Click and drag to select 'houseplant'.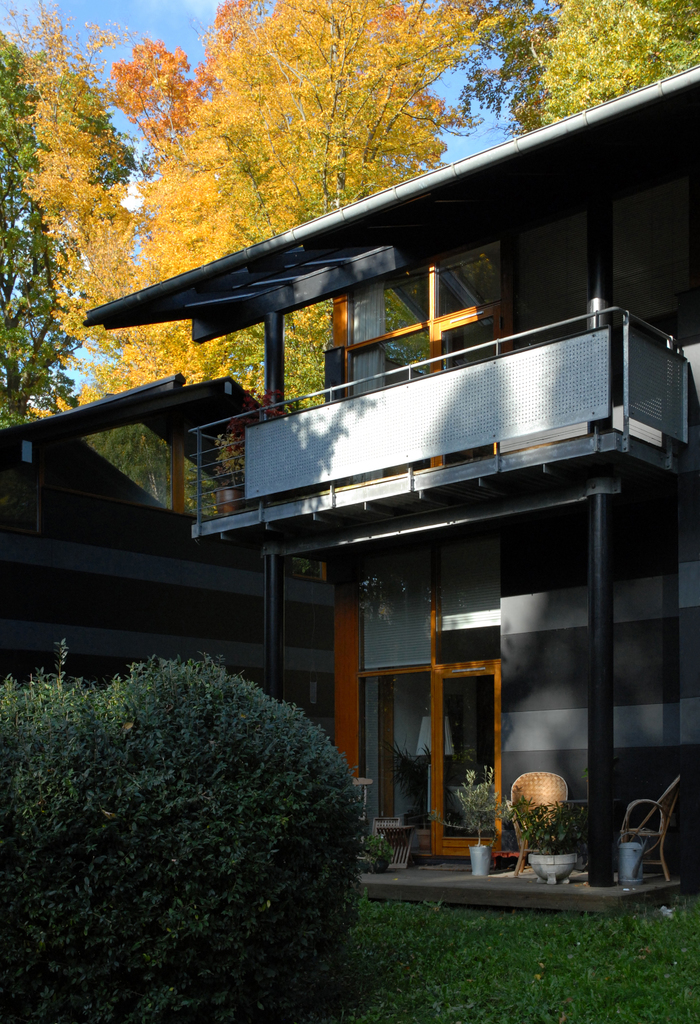
Selection: x1=447 y1=762 x2=521 y2=881.
